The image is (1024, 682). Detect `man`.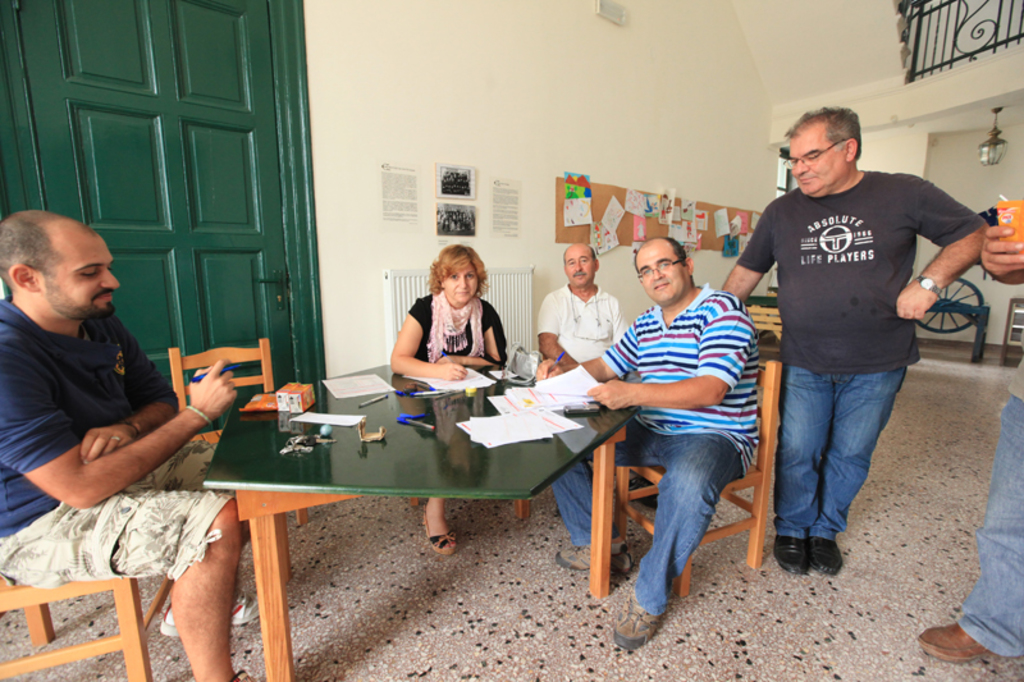
Detection: 558:234:759:651.
